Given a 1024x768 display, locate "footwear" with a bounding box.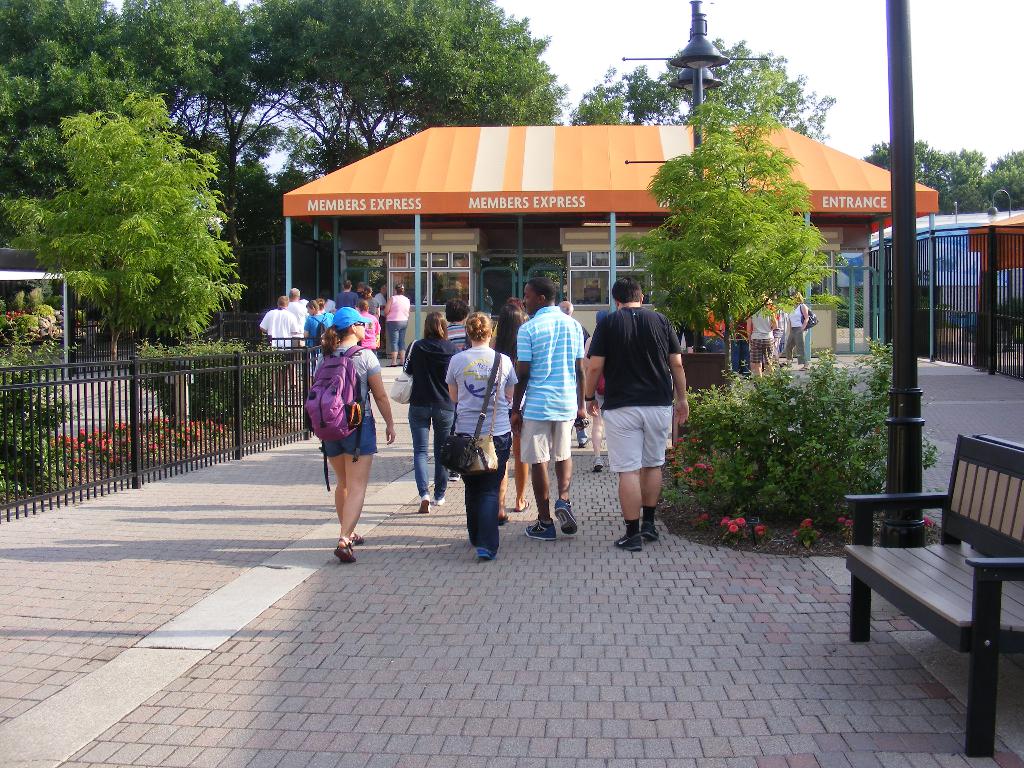
Located: crop(419, 492, 431, 515).
